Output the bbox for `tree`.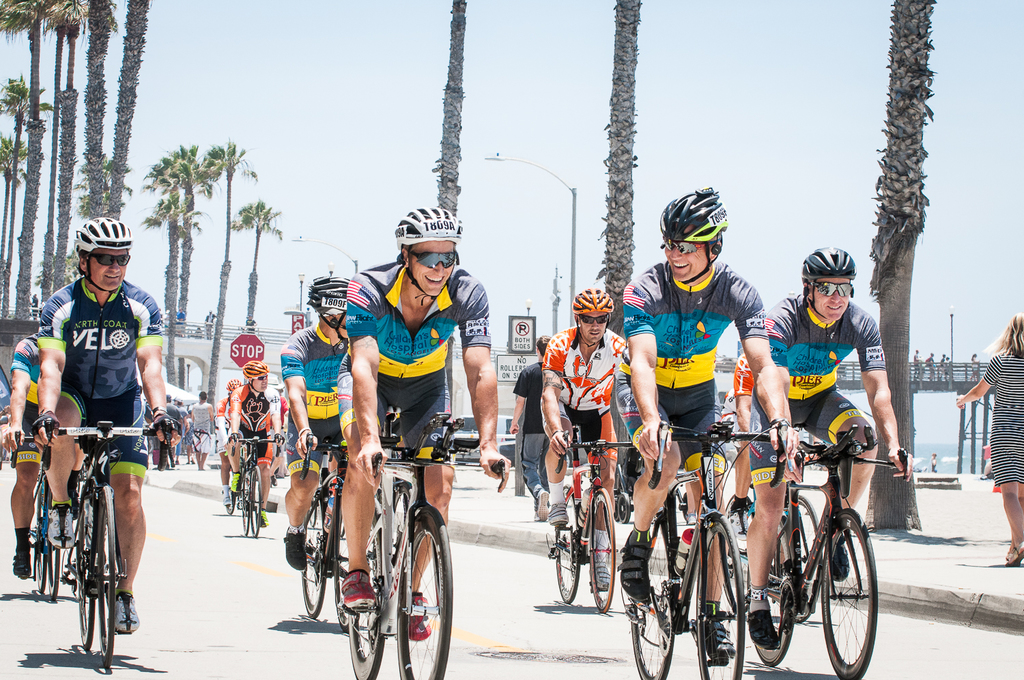
{"x1": 433, "y1": 0, "x2": 467, "y2": 225}.
